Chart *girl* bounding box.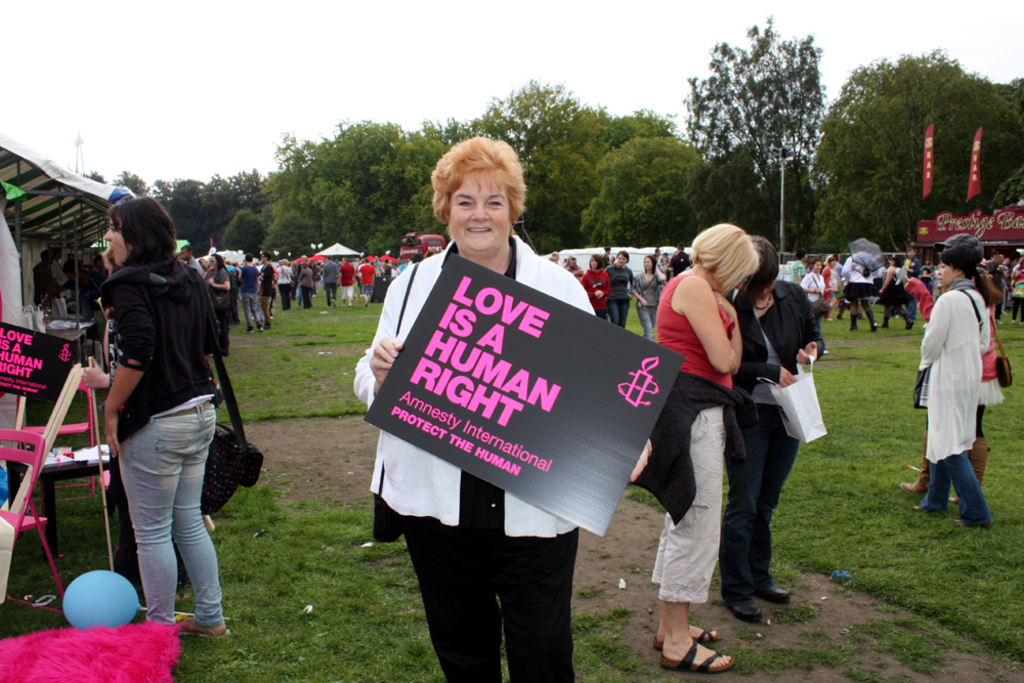
Charted: (637,255,663,329).
